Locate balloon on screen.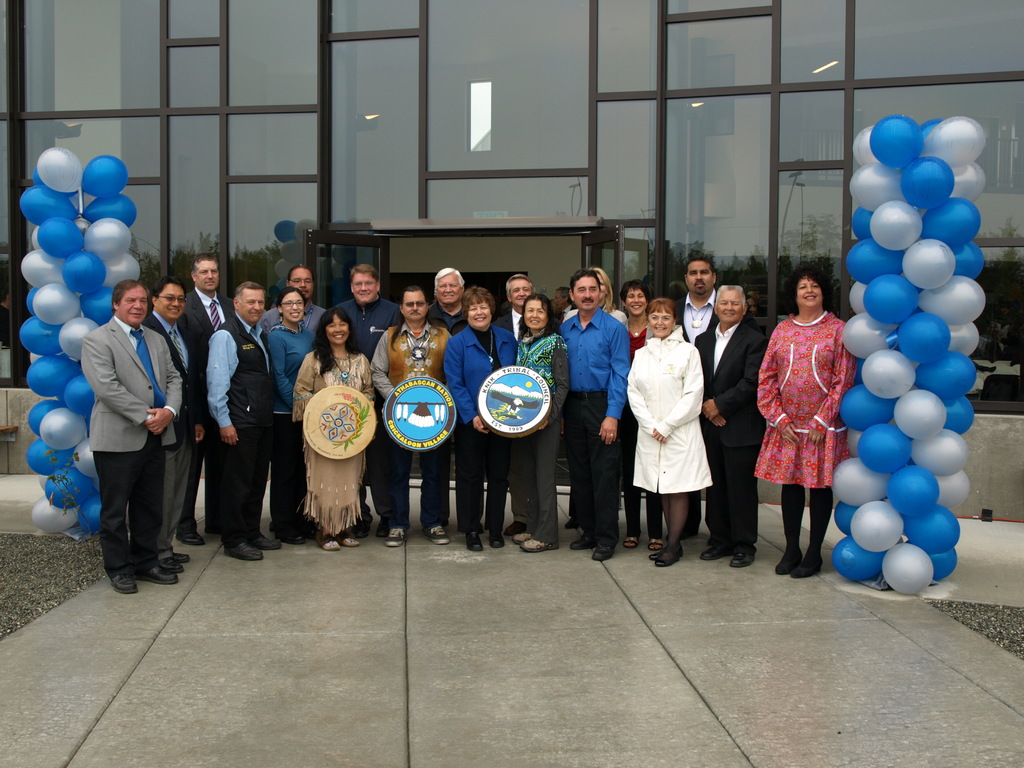
On screen at [x1=28, y1=349, x2=75, y2=397].
